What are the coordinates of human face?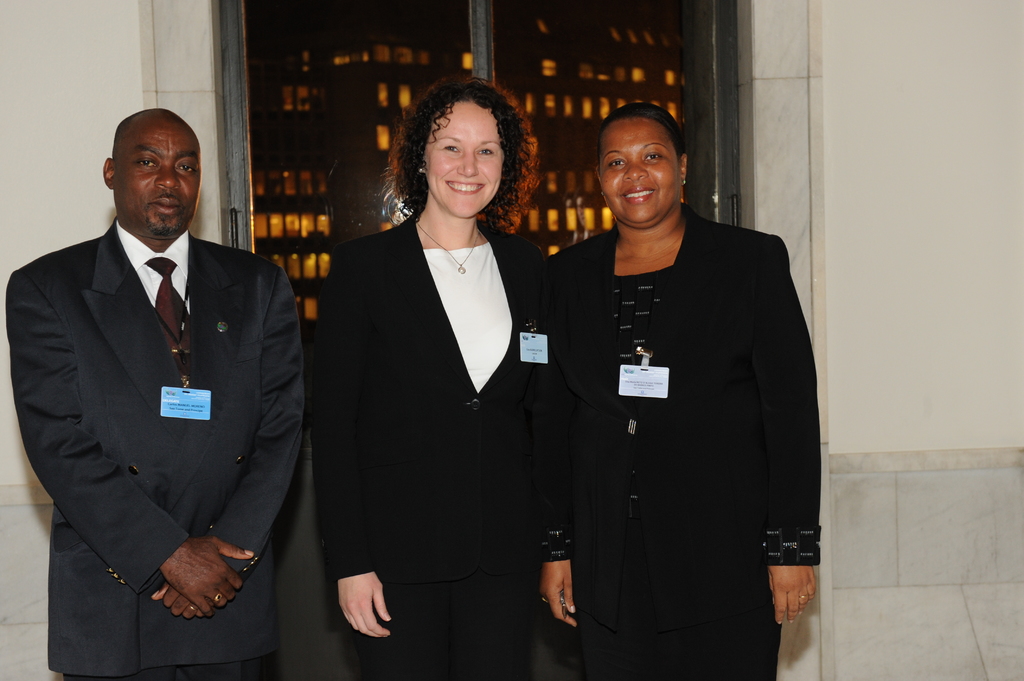
rect(601, 118, 680, 232).
